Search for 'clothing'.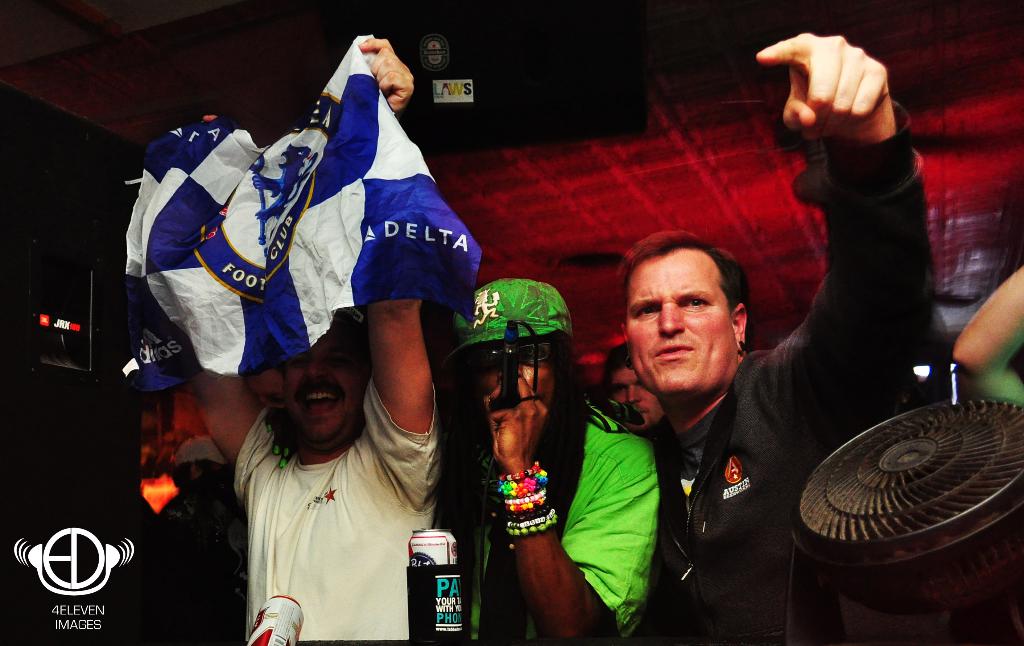
Found at <region>647, 97, 941, 645</region>.
